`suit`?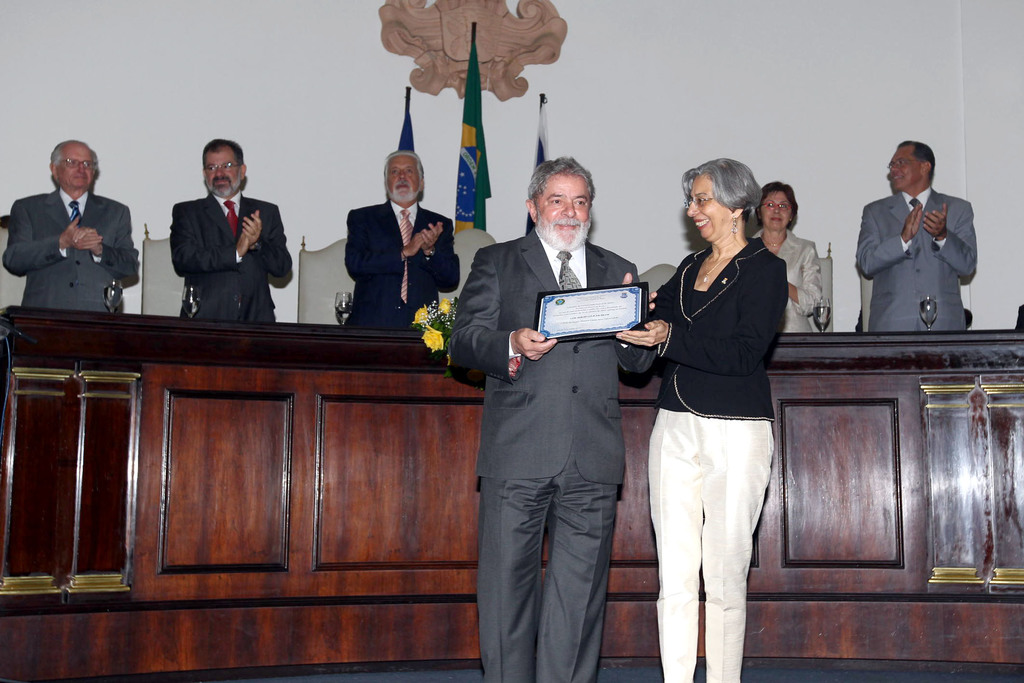
select_region(858, 190, 979, 329)
